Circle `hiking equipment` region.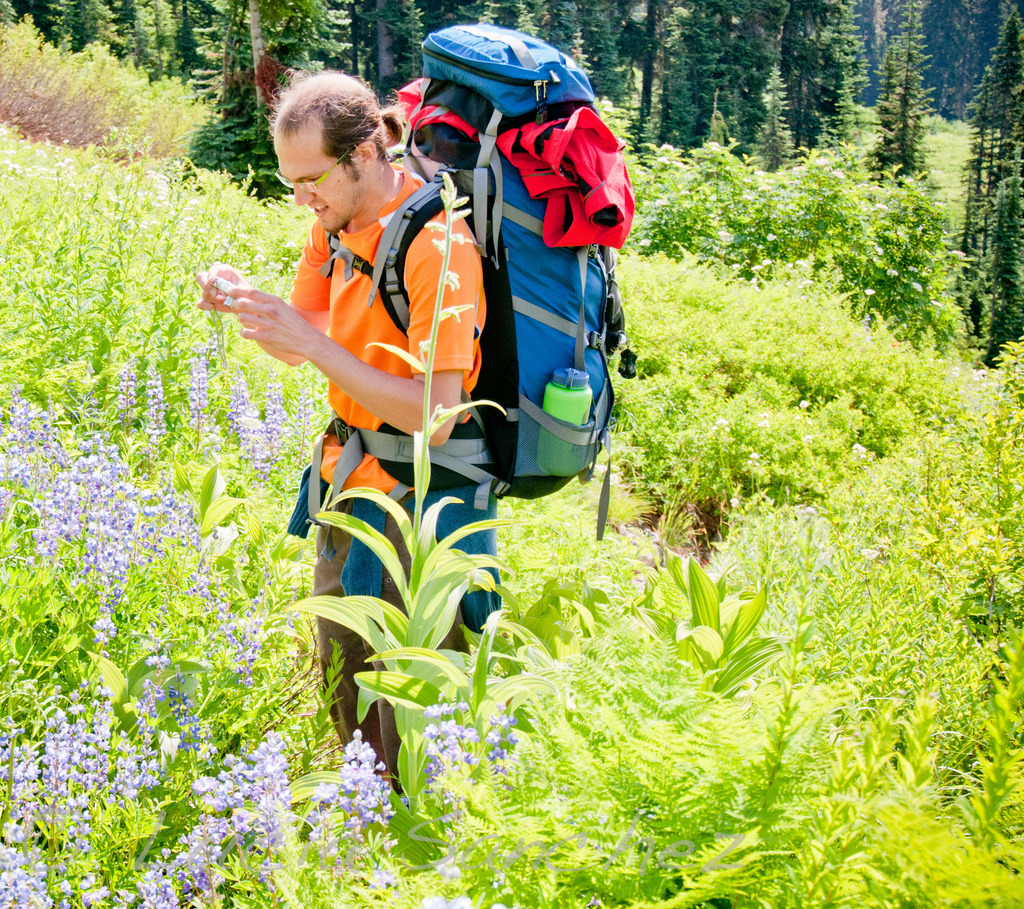
Region: x1=320, y1=22, x2=636, y2=536.
